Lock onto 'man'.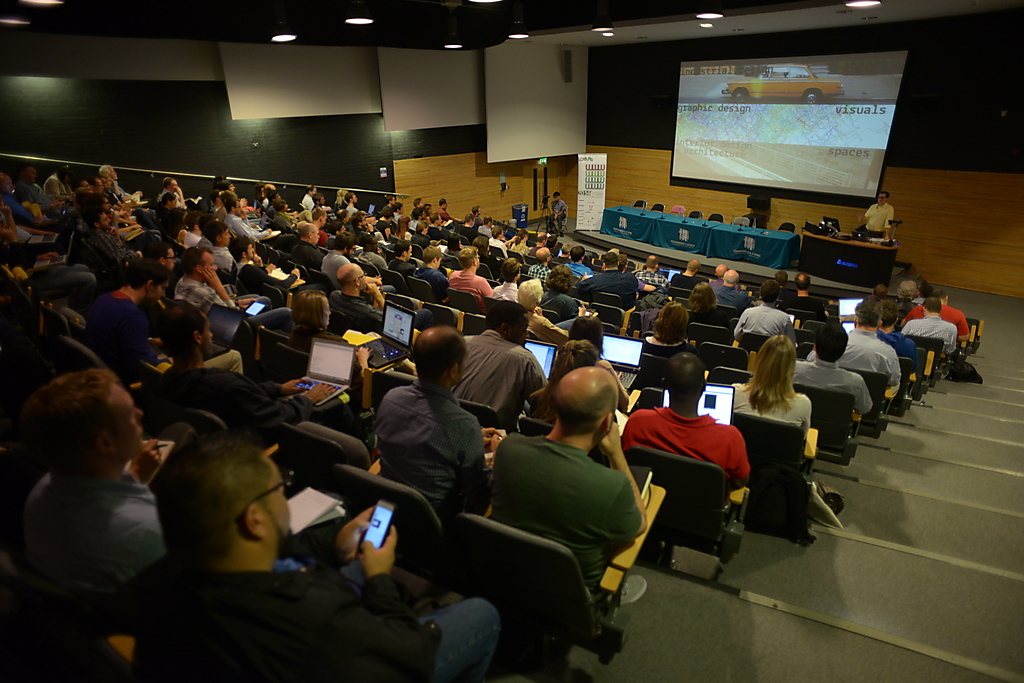
Locked: crop(44, 168, 77, 195).
